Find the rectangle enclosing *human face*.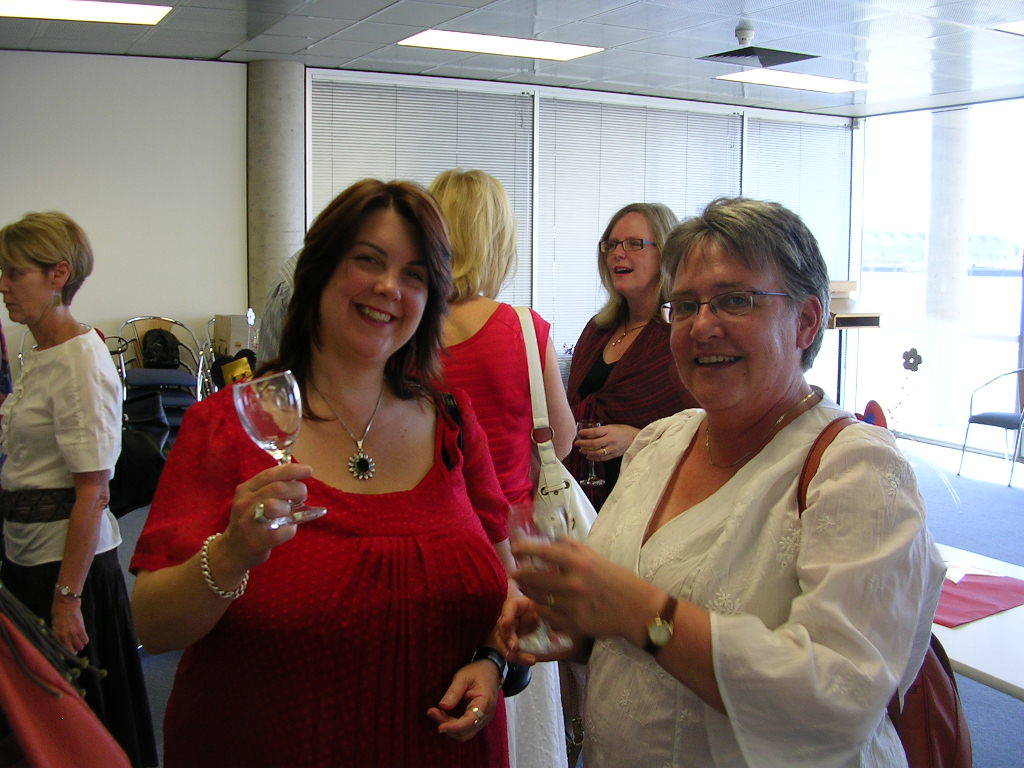
crop(604, 209, 662, 292).
